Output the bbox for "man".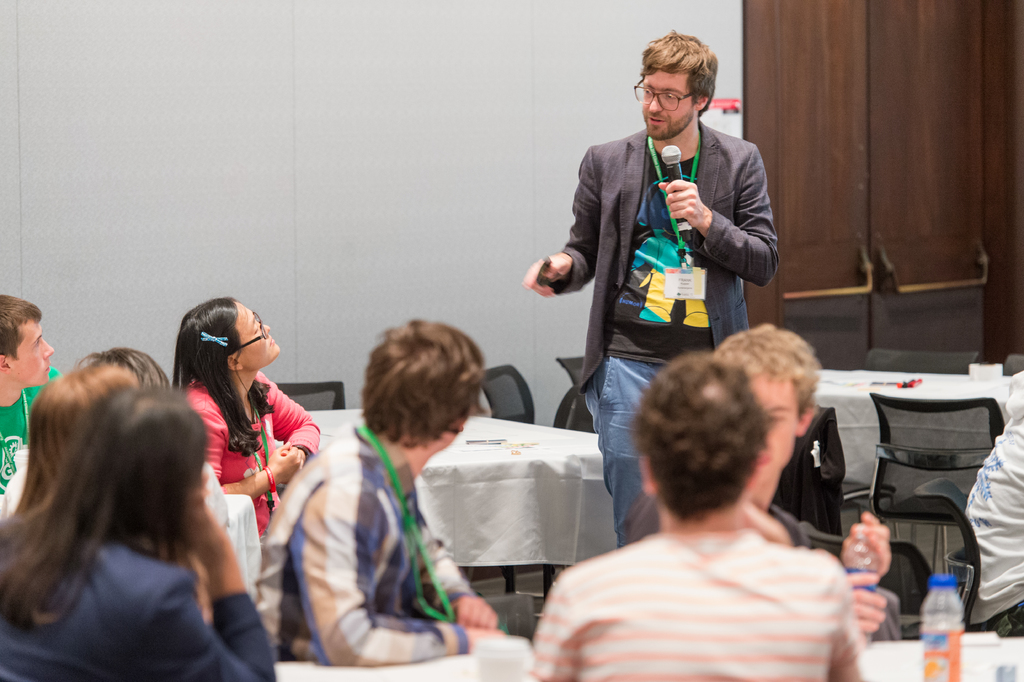
box=[257, 317, 502, 672].
